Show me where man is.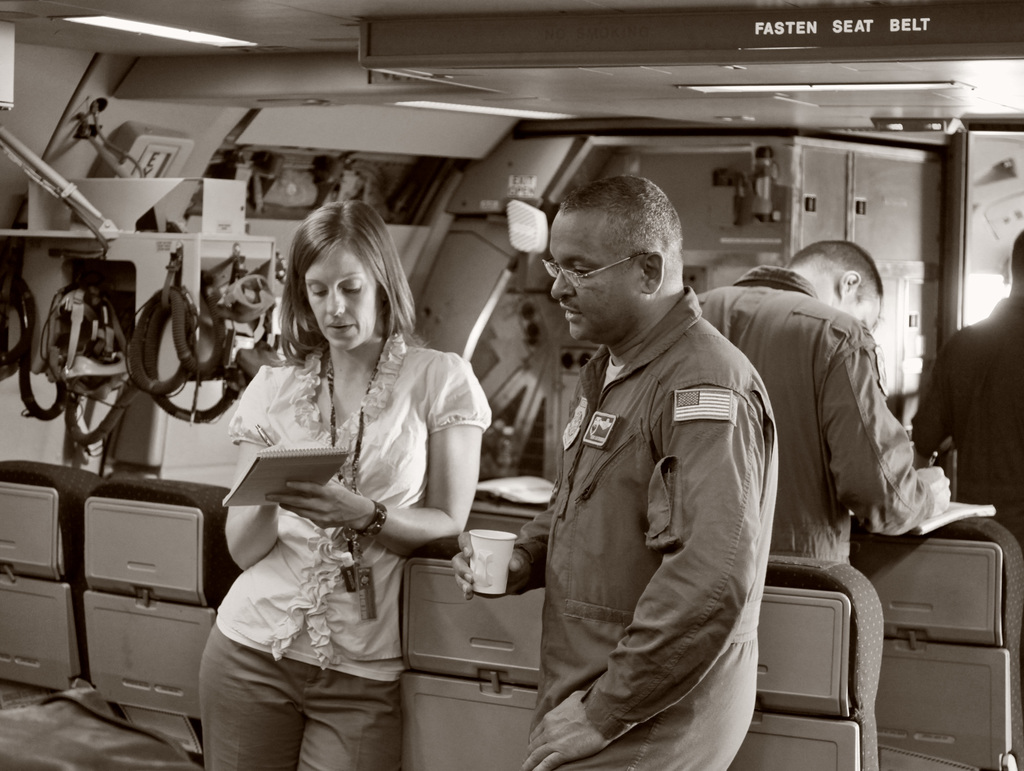
man is at 482:154:782:761.
